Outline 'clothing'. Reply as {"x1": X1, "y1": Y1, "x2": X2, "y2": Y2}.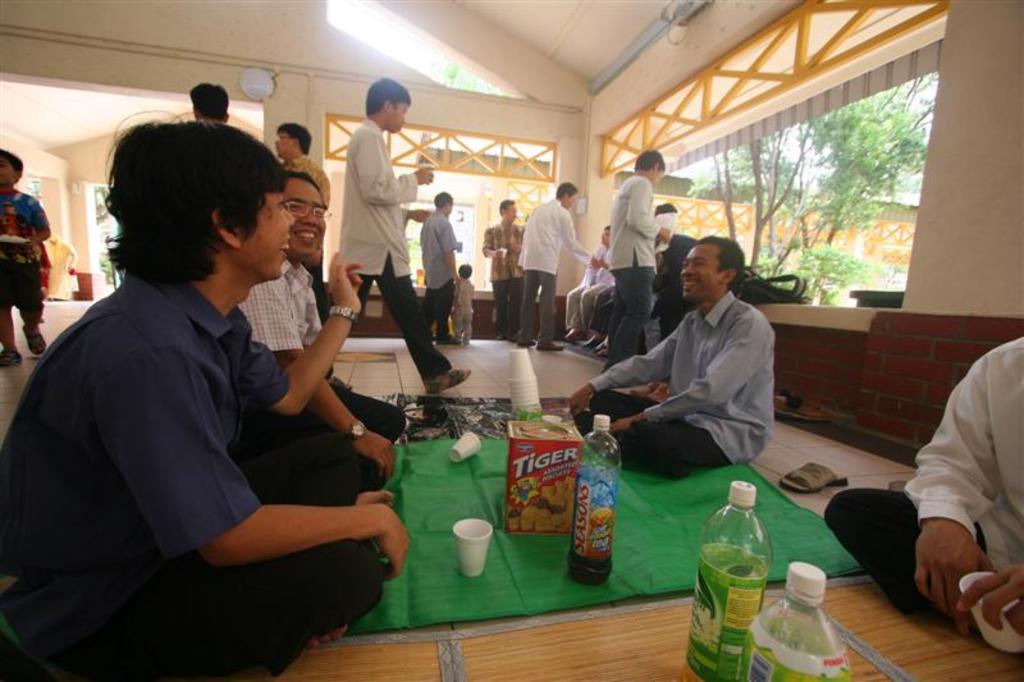
{"x1": 283, "y1": 157, "x2": 329, "y2": 205}.
